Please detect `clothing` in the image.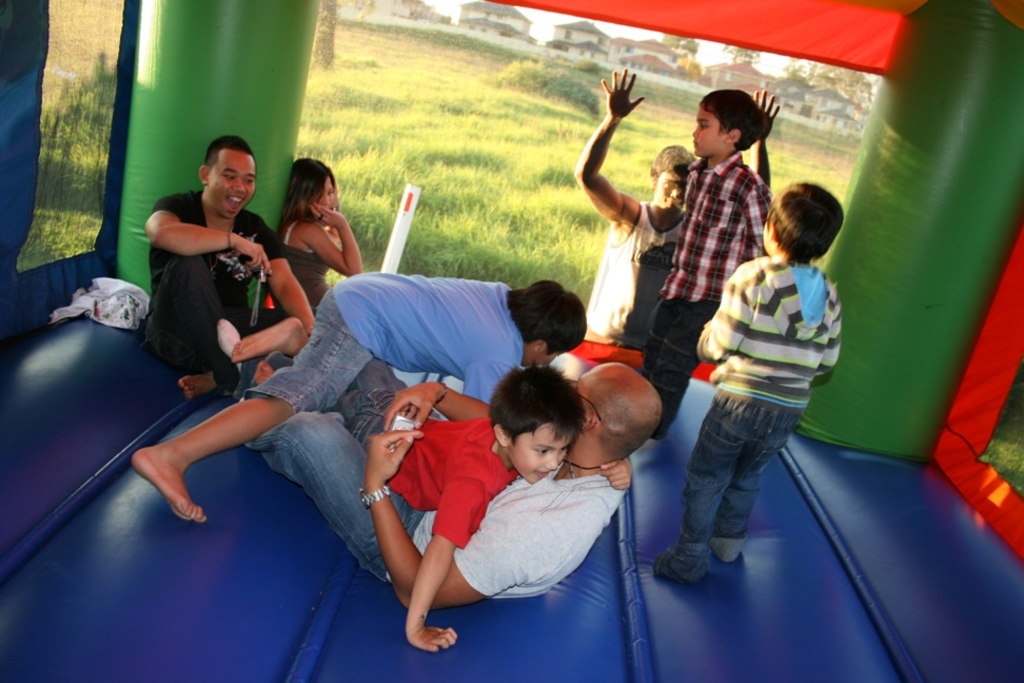
rect(675, 220, 848, 554).
